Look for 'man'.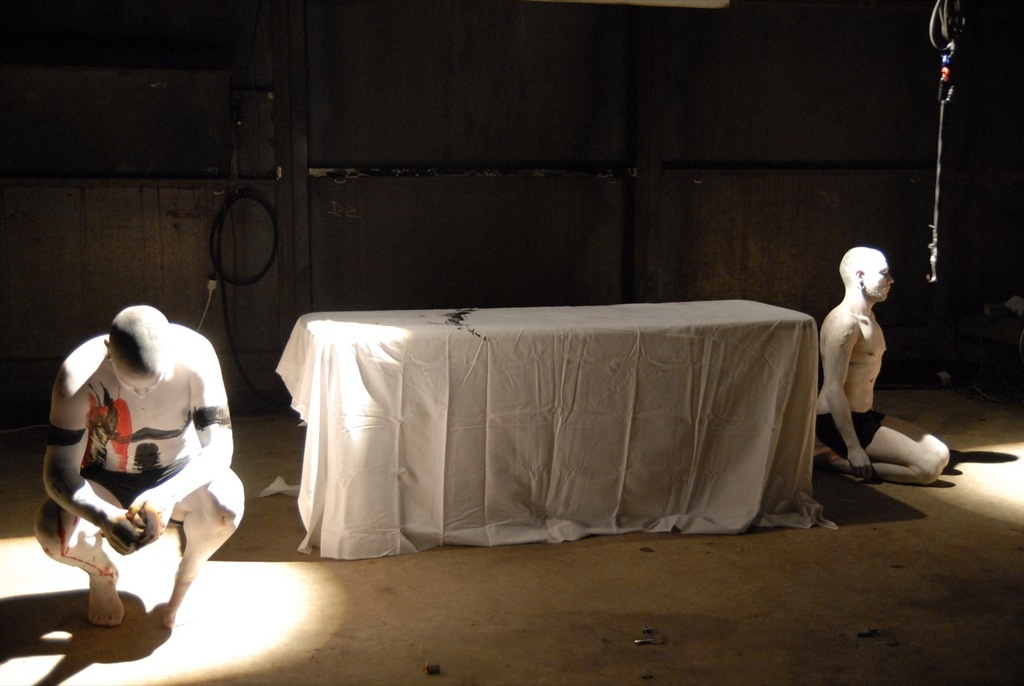
Found: bbox=(810, 229, 916, 495).
